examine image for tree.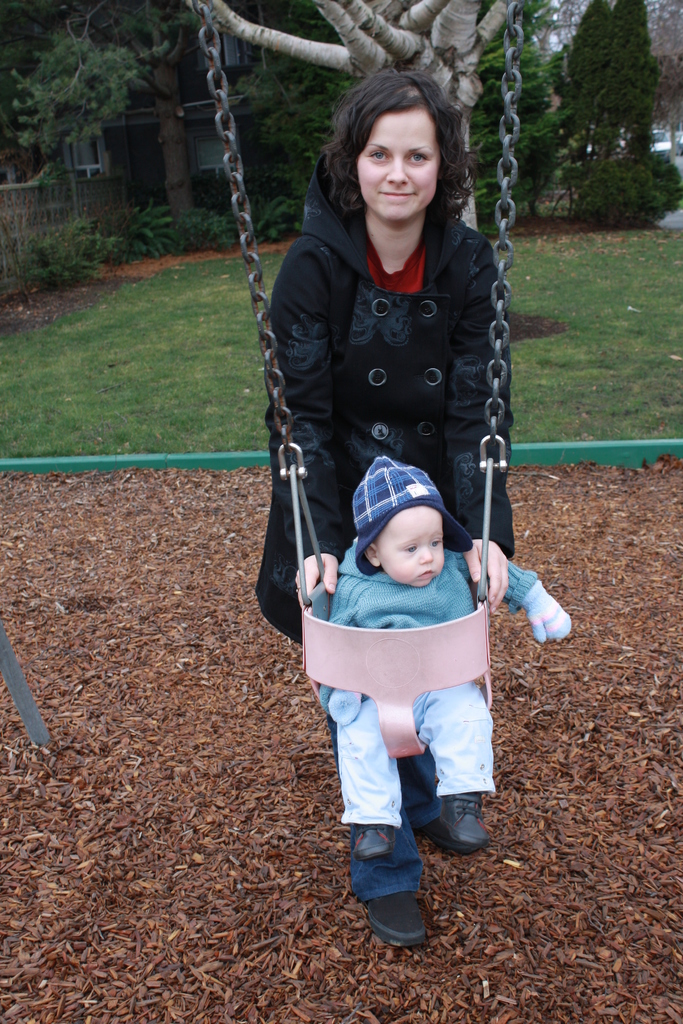
Examination result: [13, 17, 165, 177].
